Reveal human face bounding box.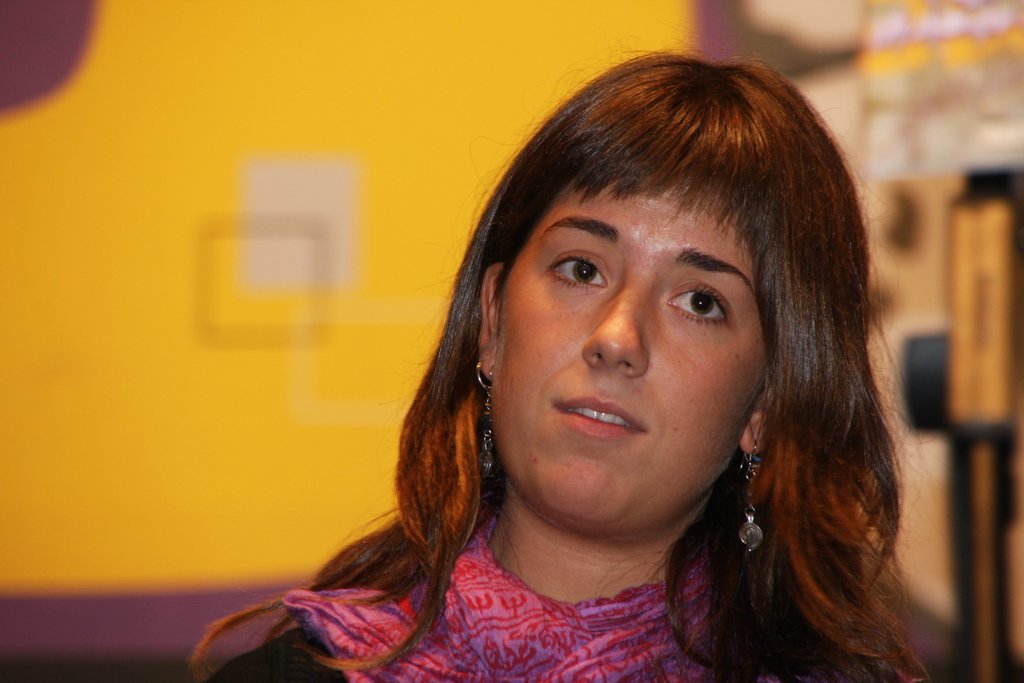
Revealed: l=493, t=175, r=778, b=516.
